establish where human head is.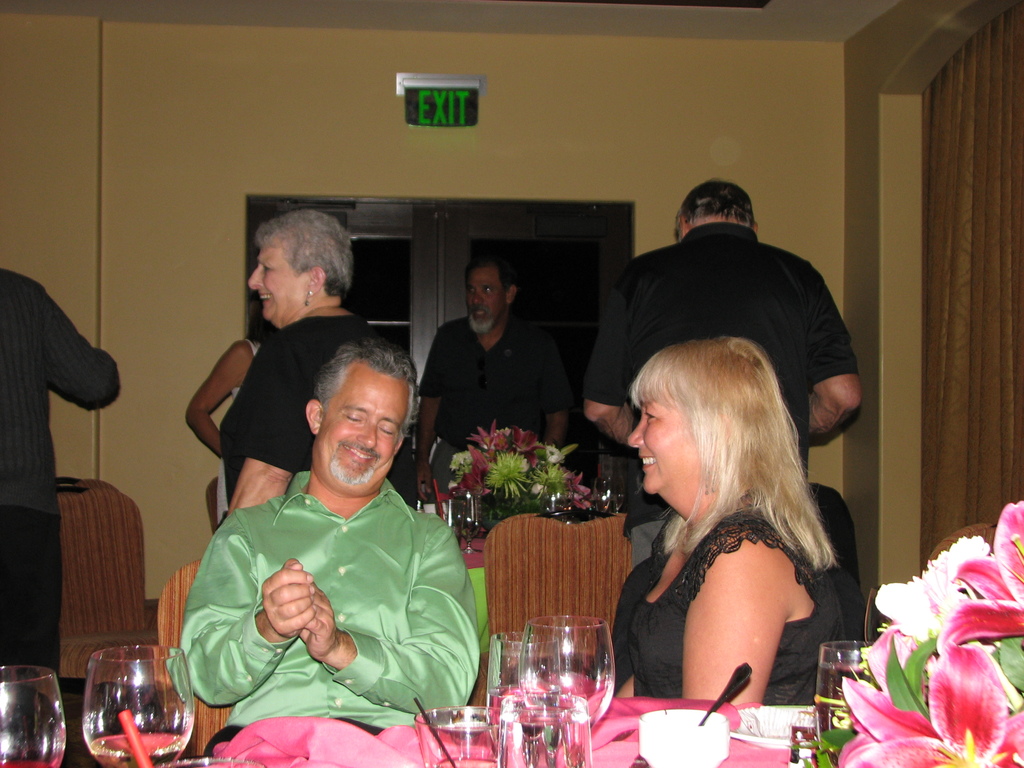
Established at Rect(465, 259, 515, 339).
